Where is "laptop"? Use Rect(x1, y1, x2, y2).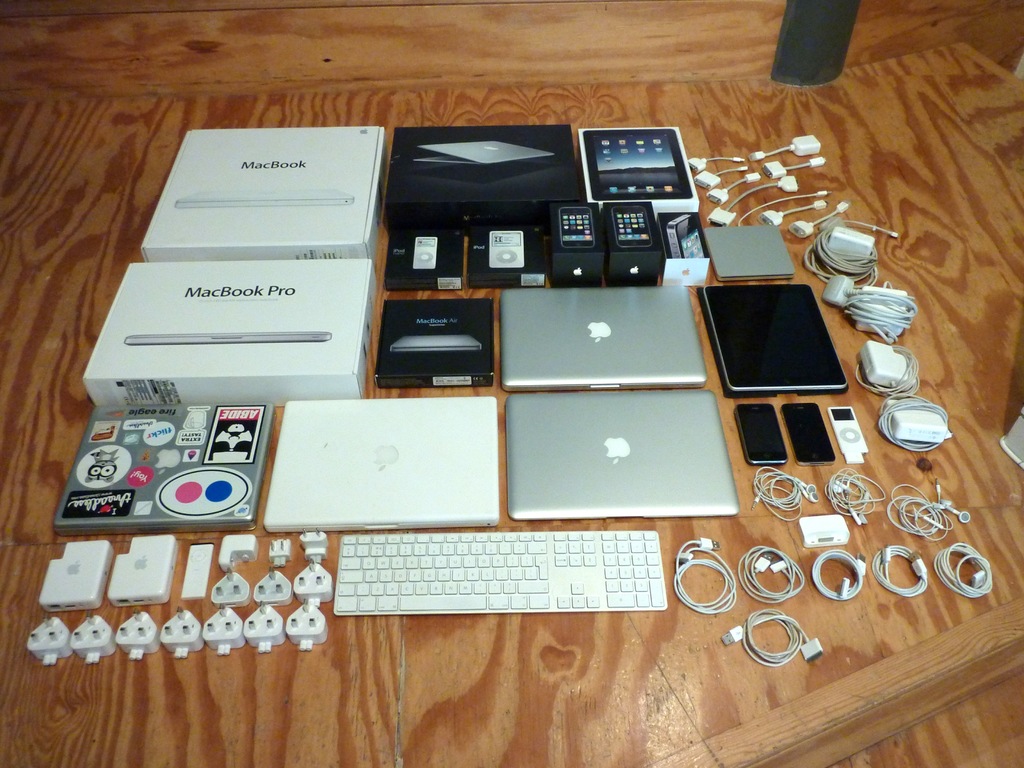
Rect(414, 137, 556, 167).
